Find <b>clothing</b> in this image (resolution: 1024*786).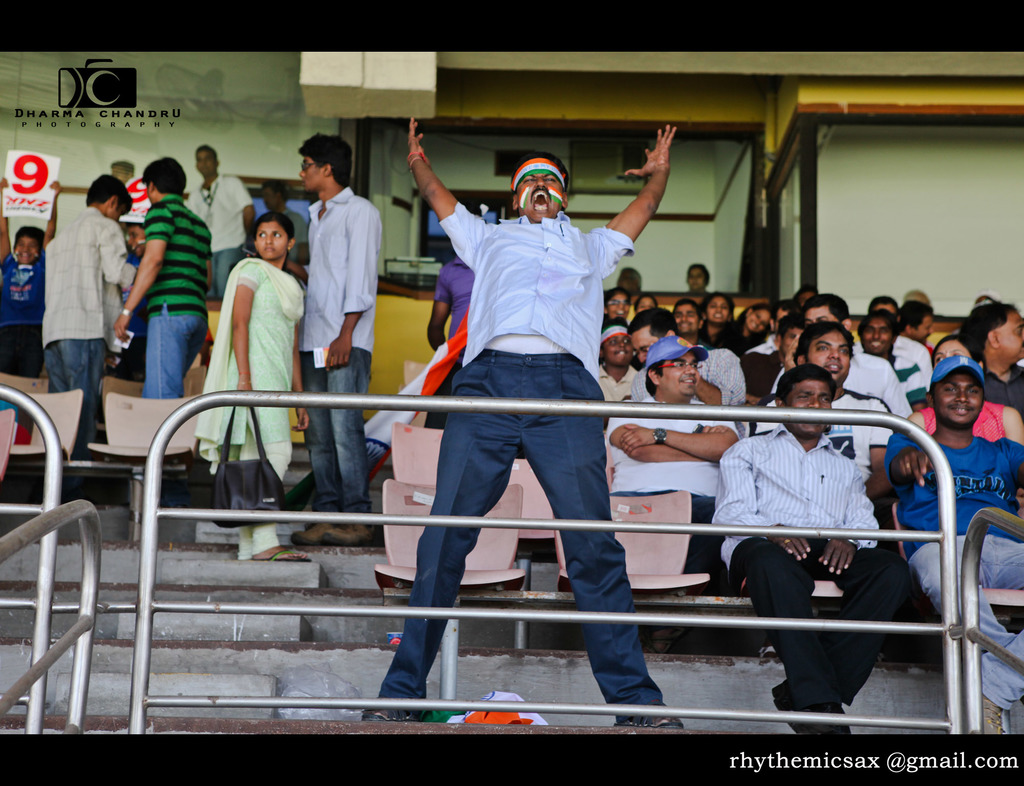
<region>271, 199, 311, 253</region>.
